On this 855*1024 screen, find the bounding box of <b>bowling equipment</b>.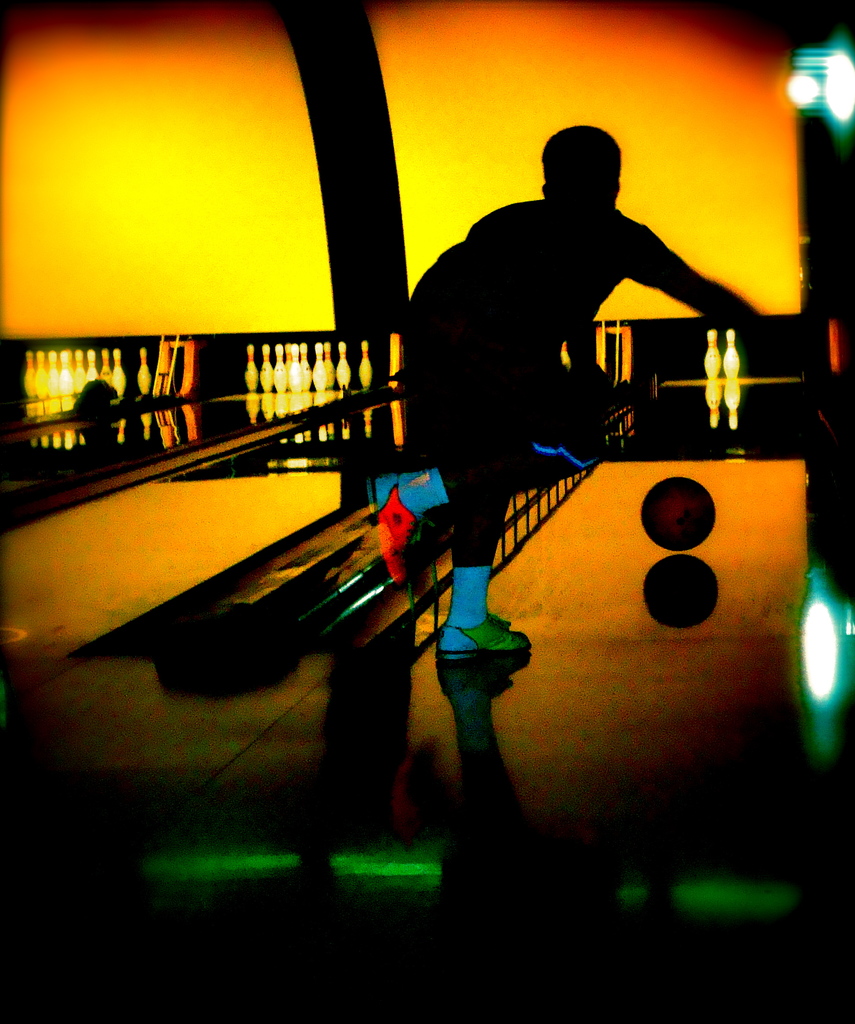
Bounding box: pyautogui.locateOnScreen(703, 328, 722, 378).
